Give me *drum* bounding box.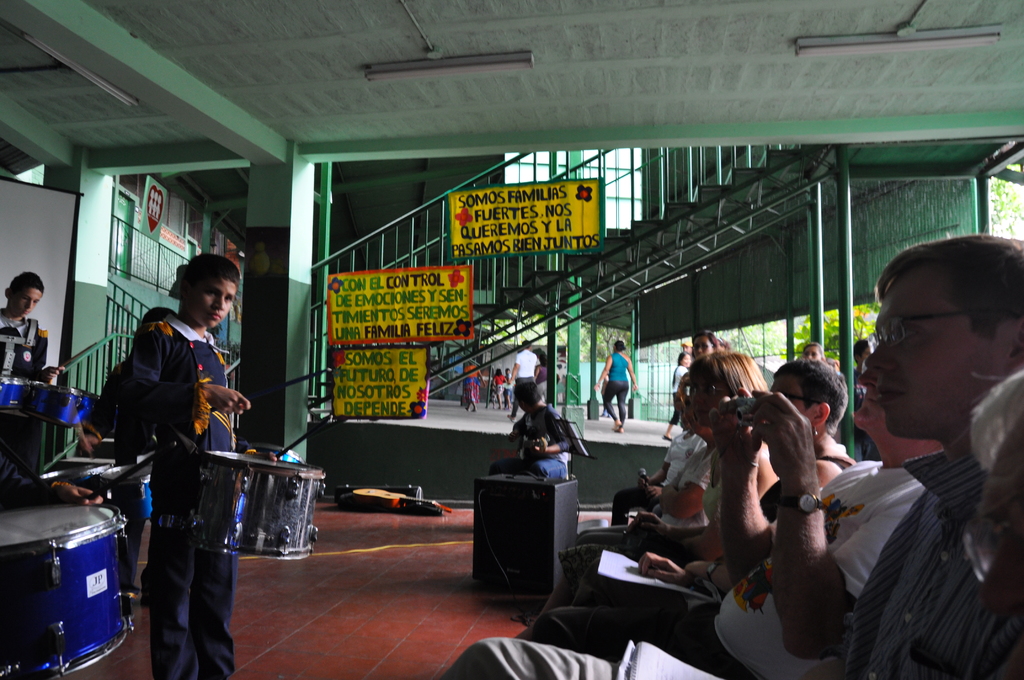
187,435,328,555.
